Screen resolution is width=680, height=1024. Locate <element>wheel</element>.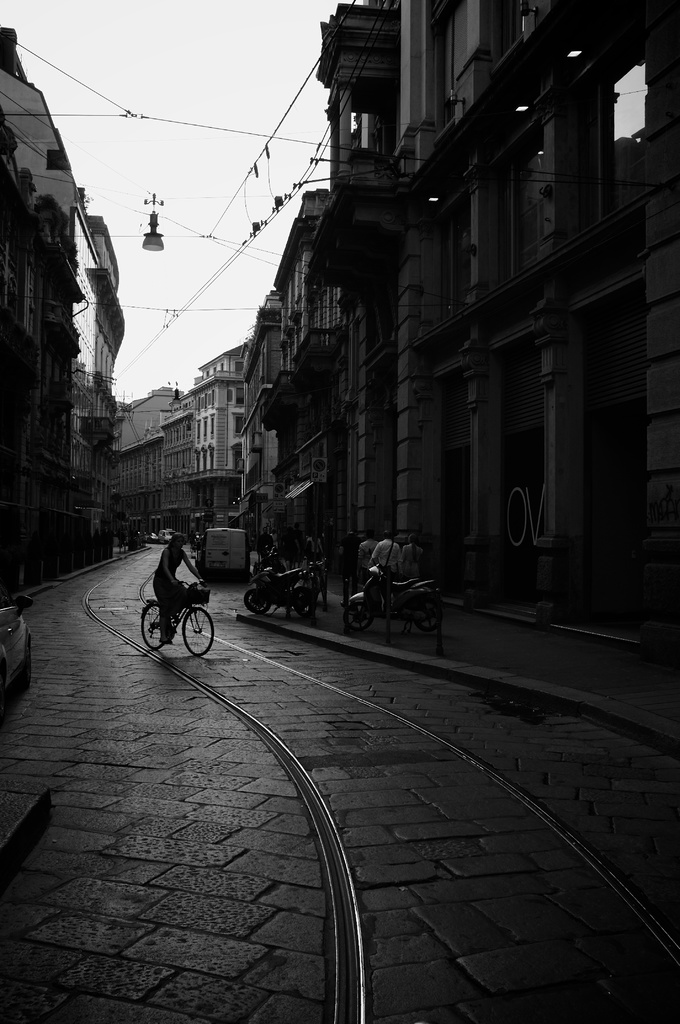
406:597:438:628.
